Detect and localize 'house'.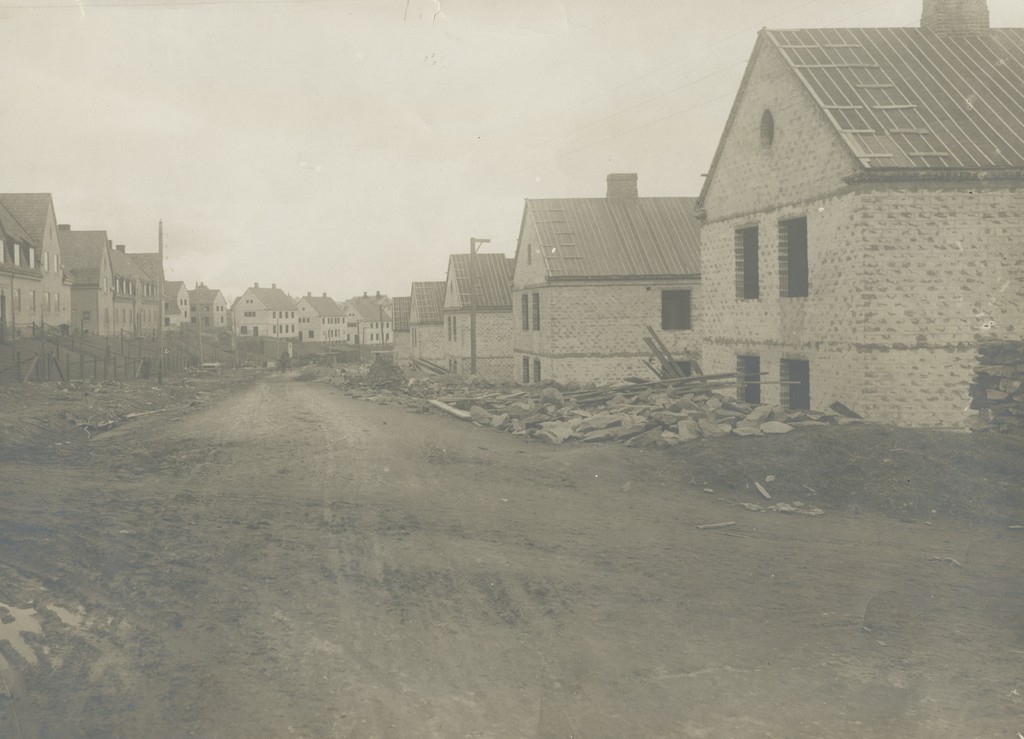
Localized at Rect(298, 287, 342, 350).
